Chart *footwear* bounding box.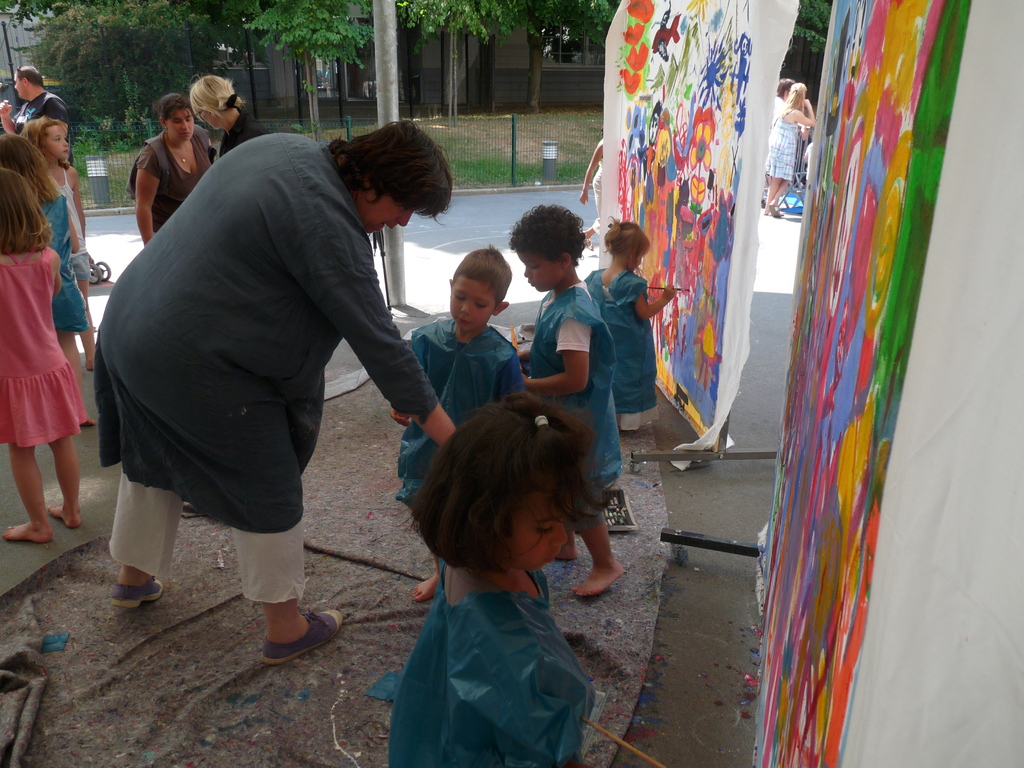
Charted: Rect(115, 579, 164, 607).
